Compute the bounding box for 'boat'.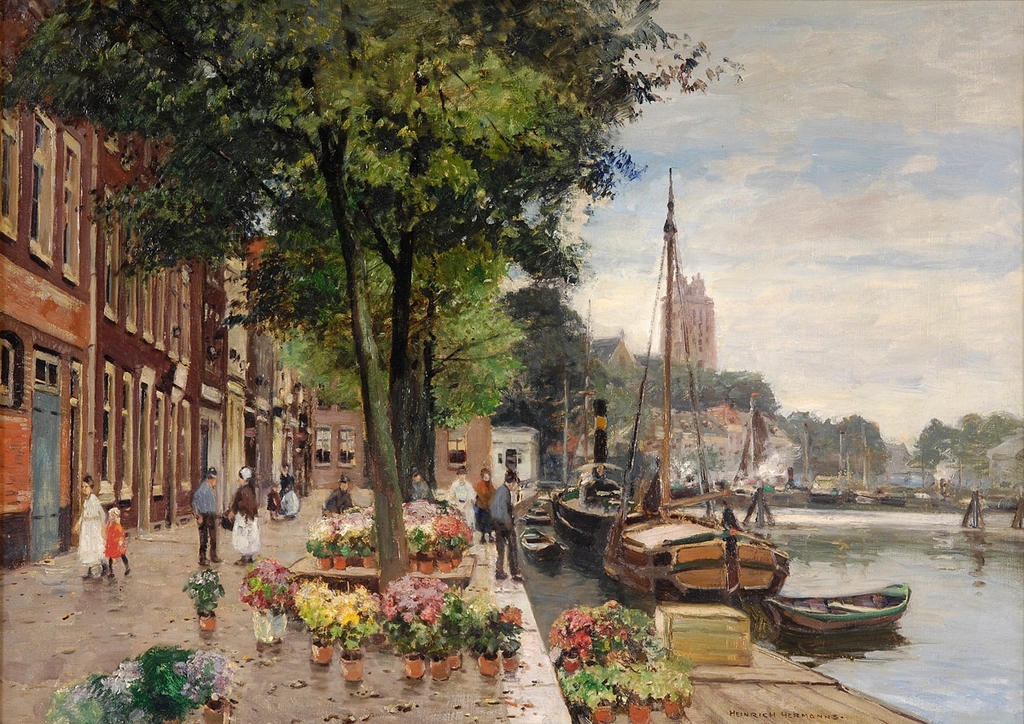
Rect(752, 579, 922, 652).
